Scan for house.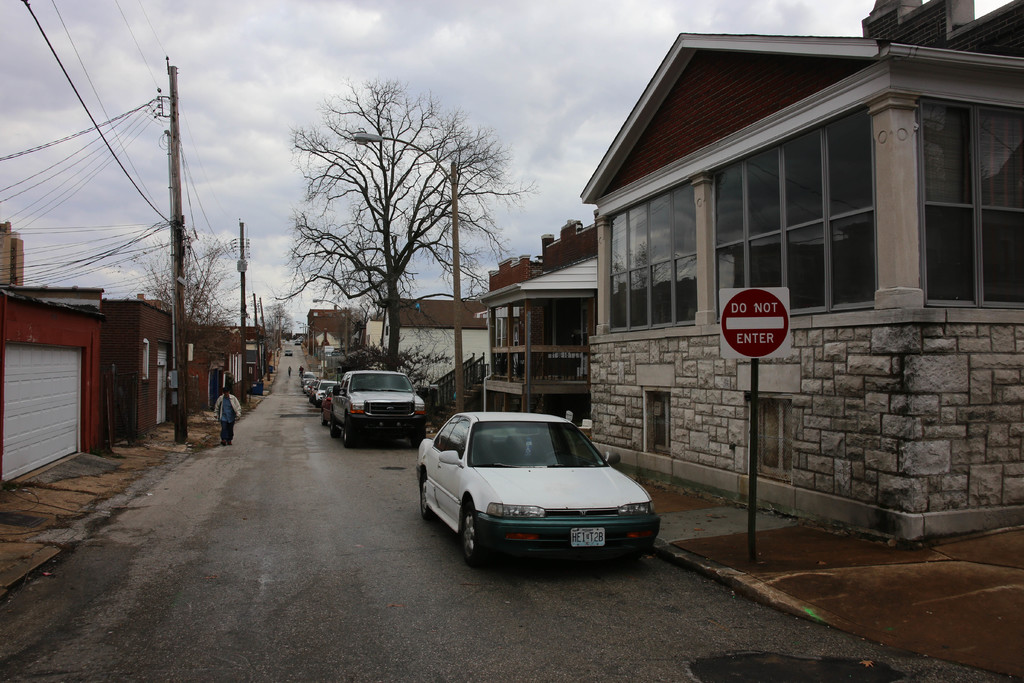
Scan result: (x1=362, y1=293, x2=489, y2=381).
